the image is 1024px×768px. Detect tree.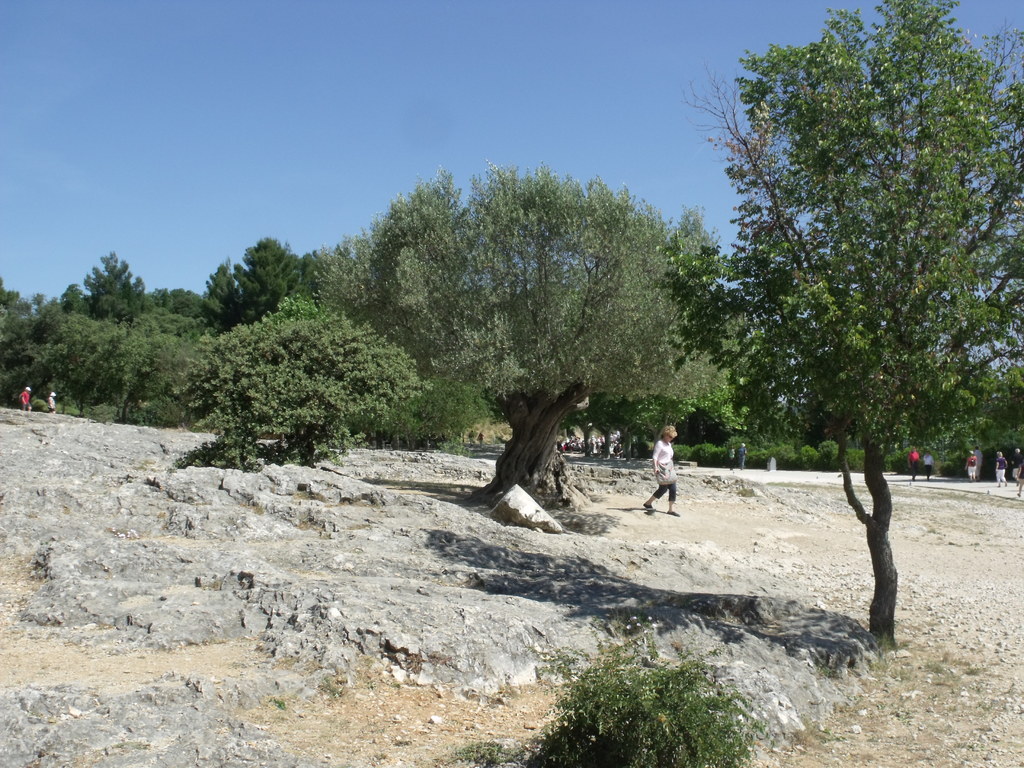
Detection: <region>209, 238, 312, 336</region>.
